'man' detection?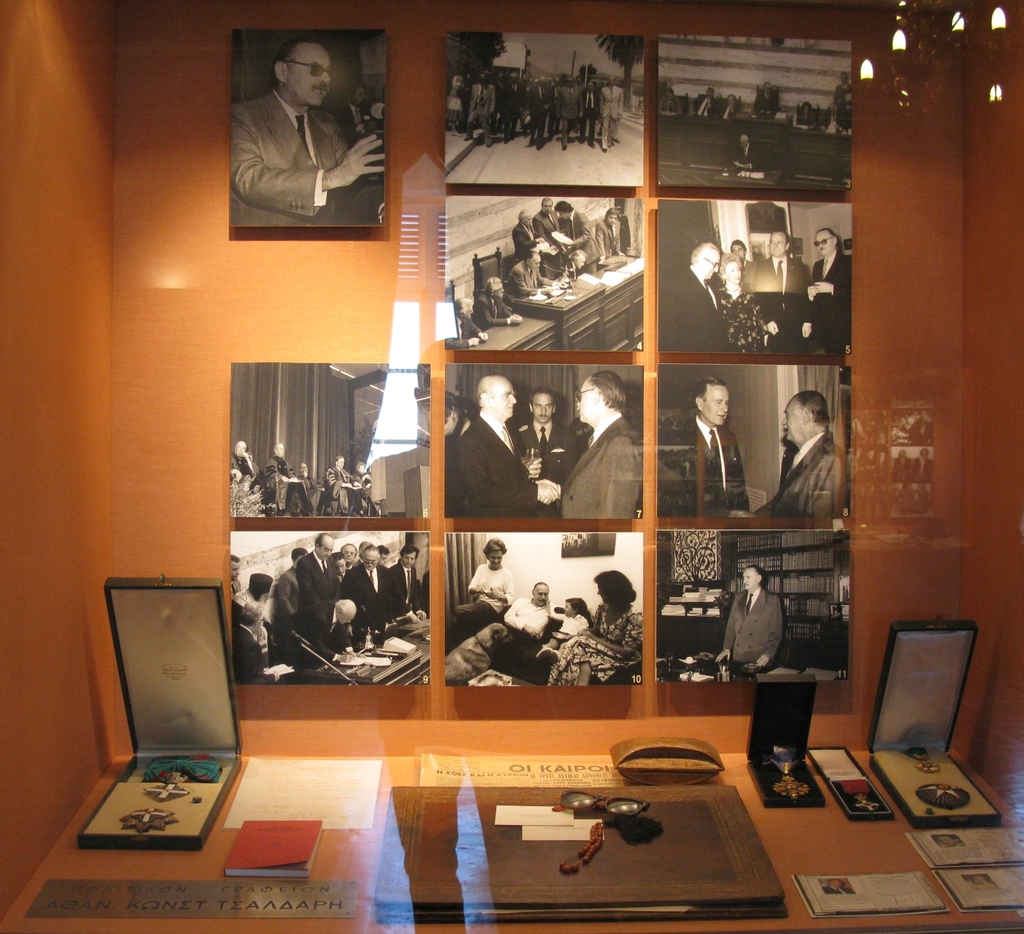
(x1=274, y1=598, x2=352, y2=666)
